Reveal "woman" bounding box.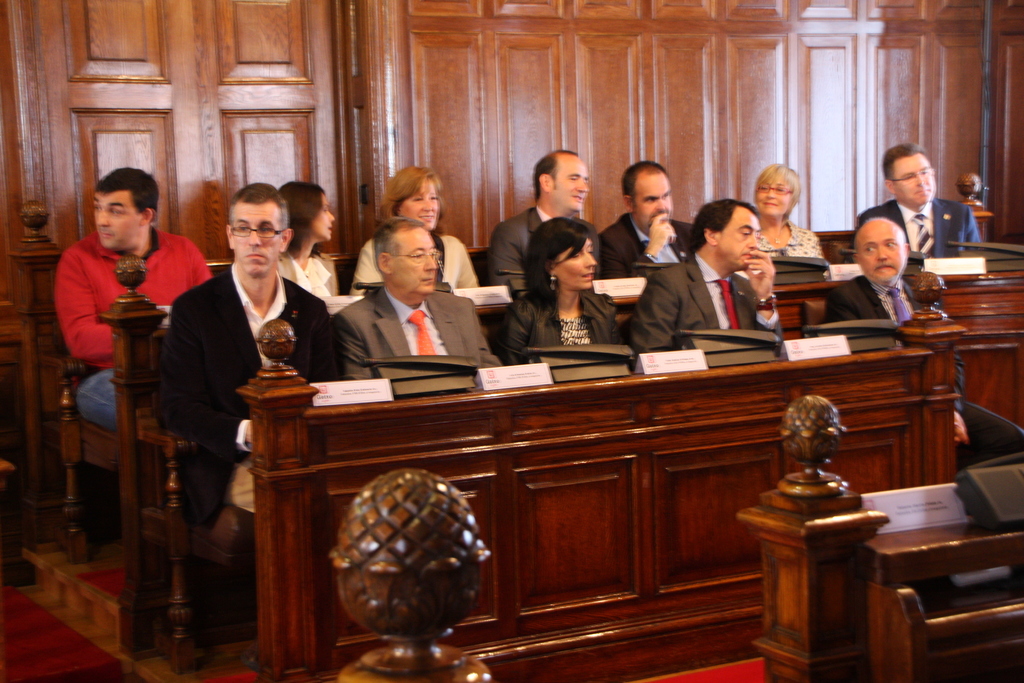
Revealed: detection(747, 162, 831, 263).
